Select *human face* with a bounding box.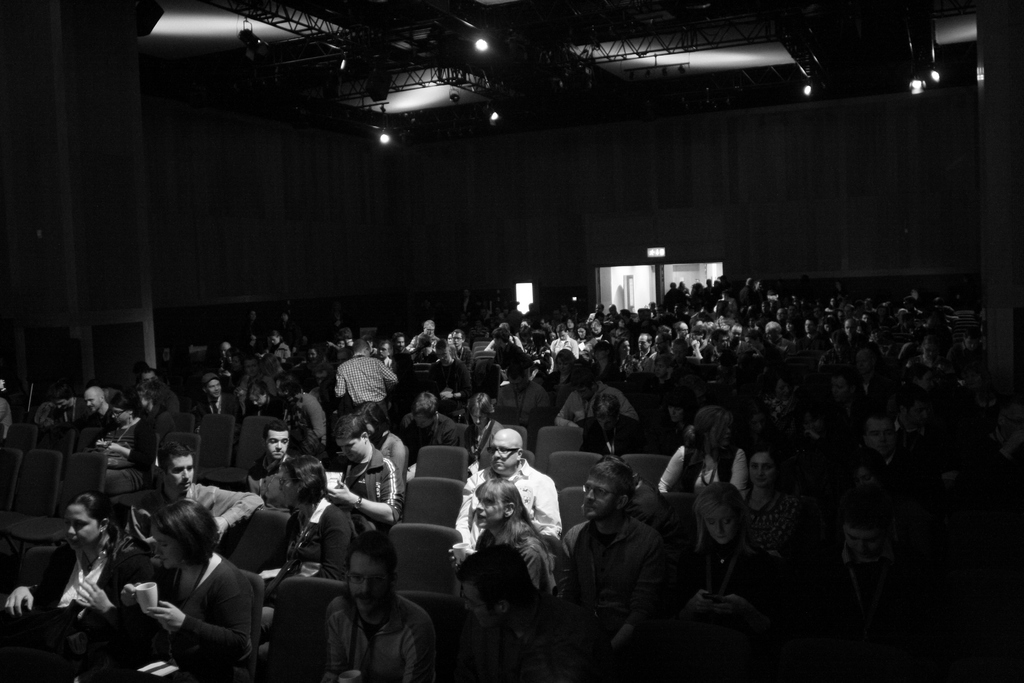
x1=415 y1=409 x2=429 y2=420.
